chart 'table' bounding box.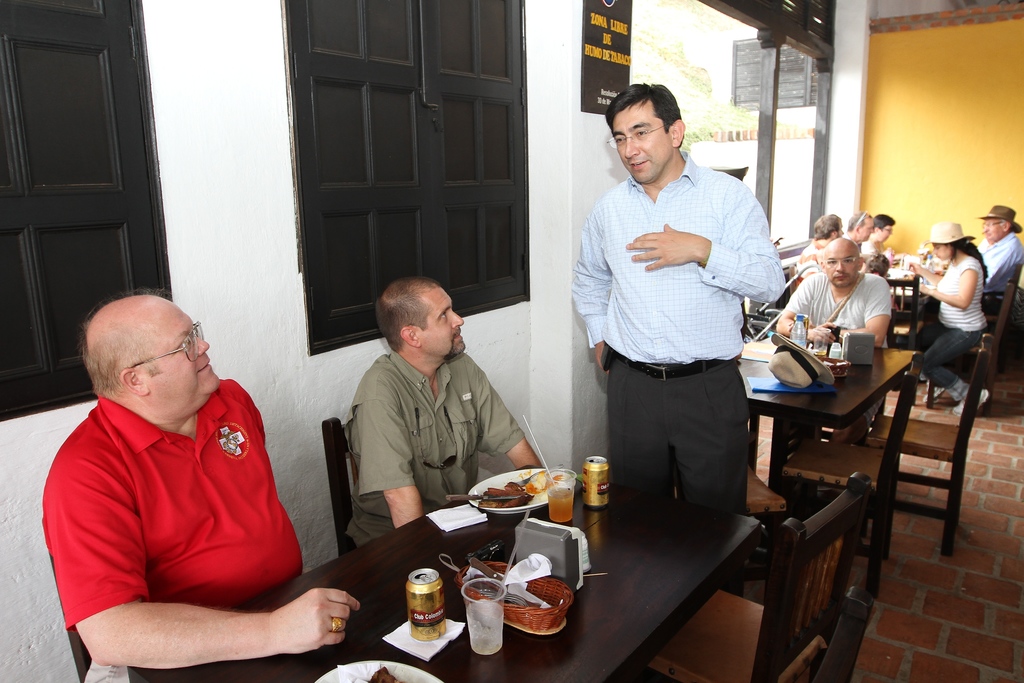
Charted: 315:473:800:676.
